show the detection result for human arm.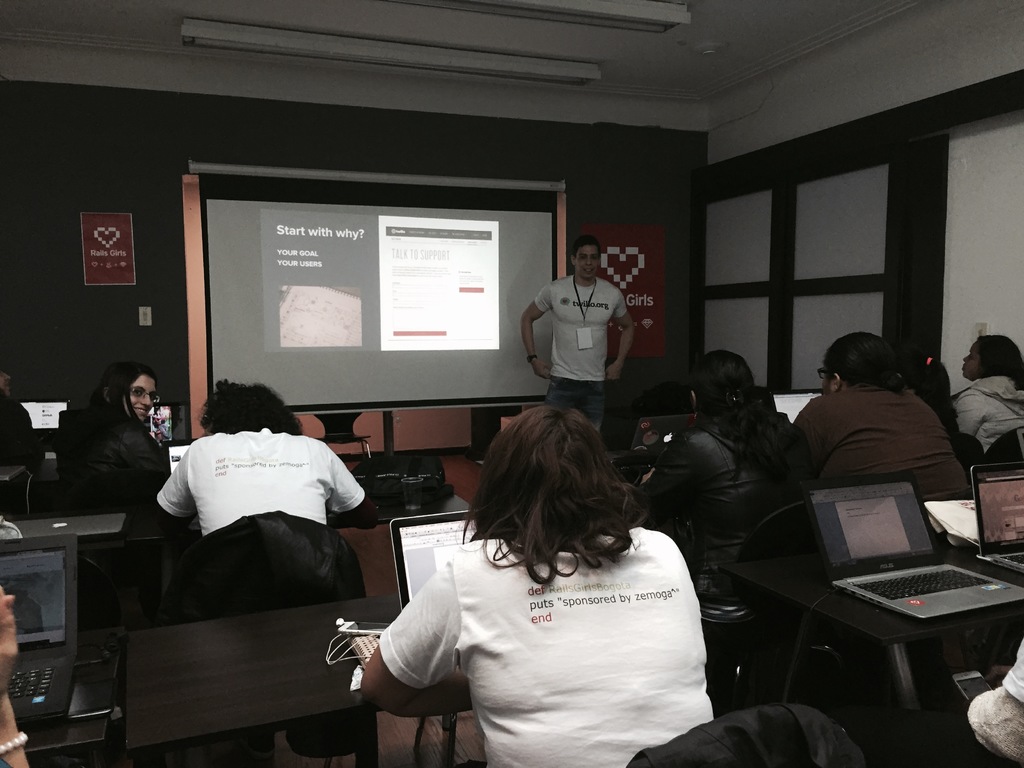
Rect(0, 590, 31, 767).
